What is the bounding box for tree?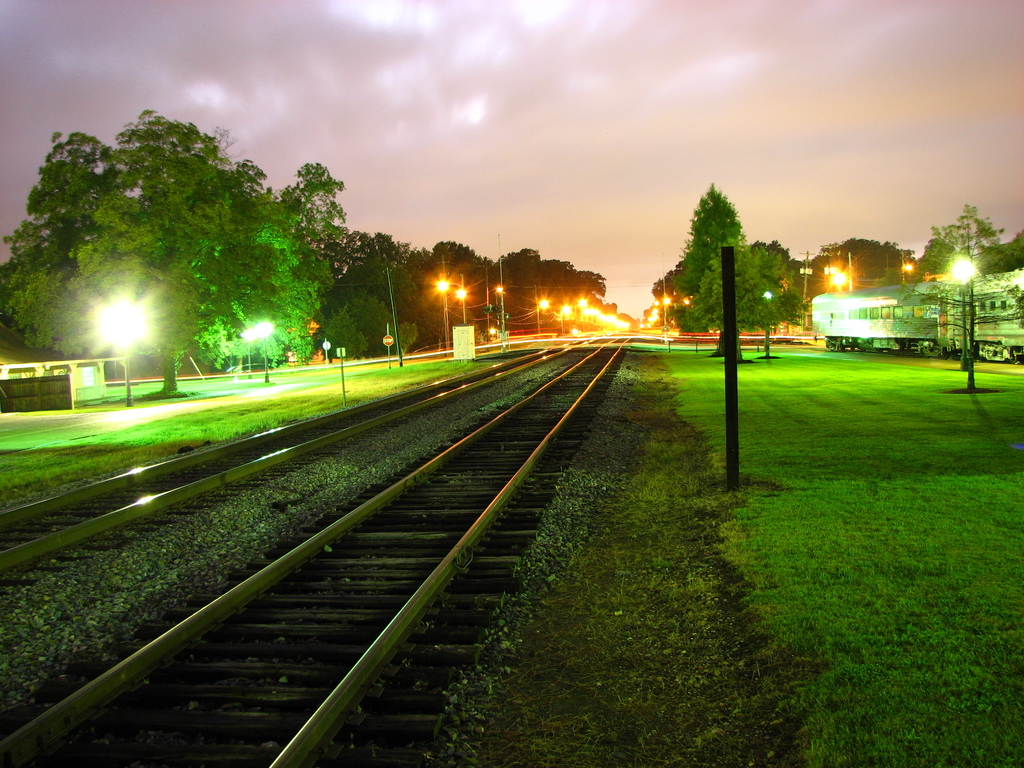
[332,243,429,373].
